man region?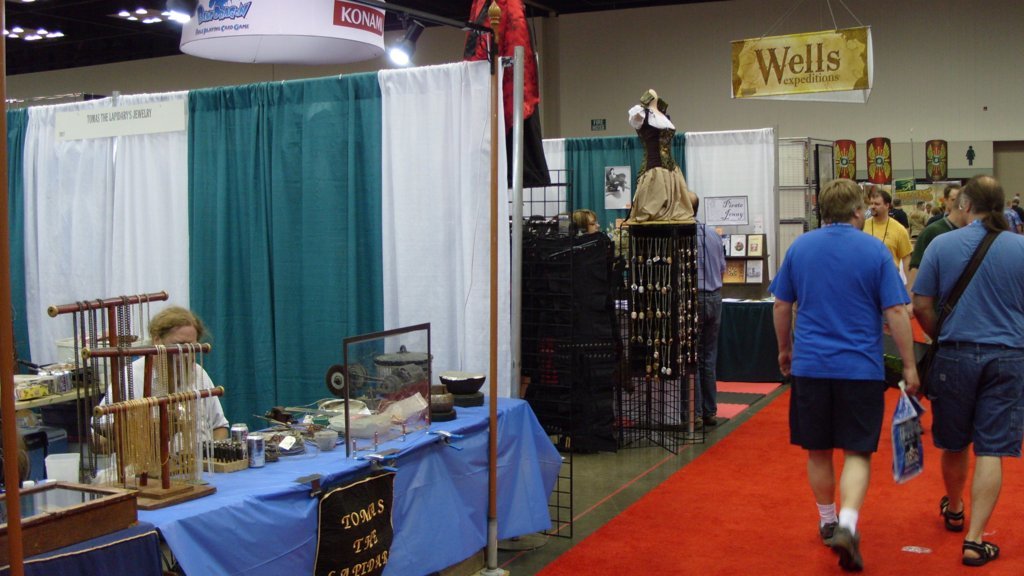
[887,198,908,232]
